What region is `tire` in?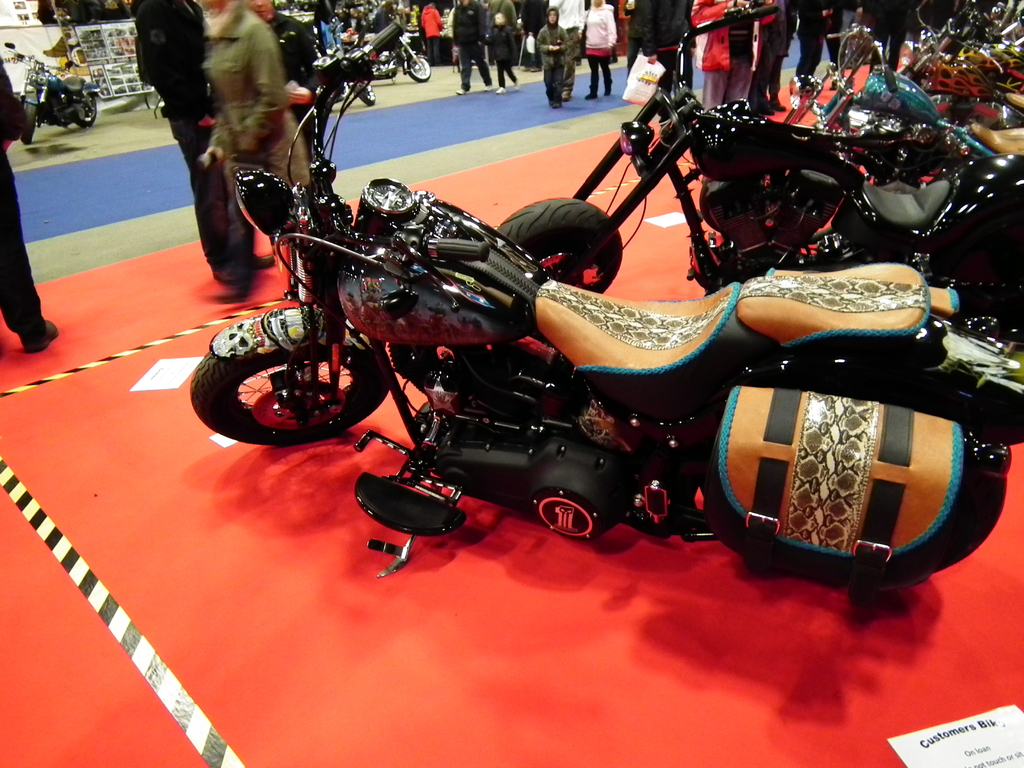
<bbox>356, 84, 377, 105</bbox>.
